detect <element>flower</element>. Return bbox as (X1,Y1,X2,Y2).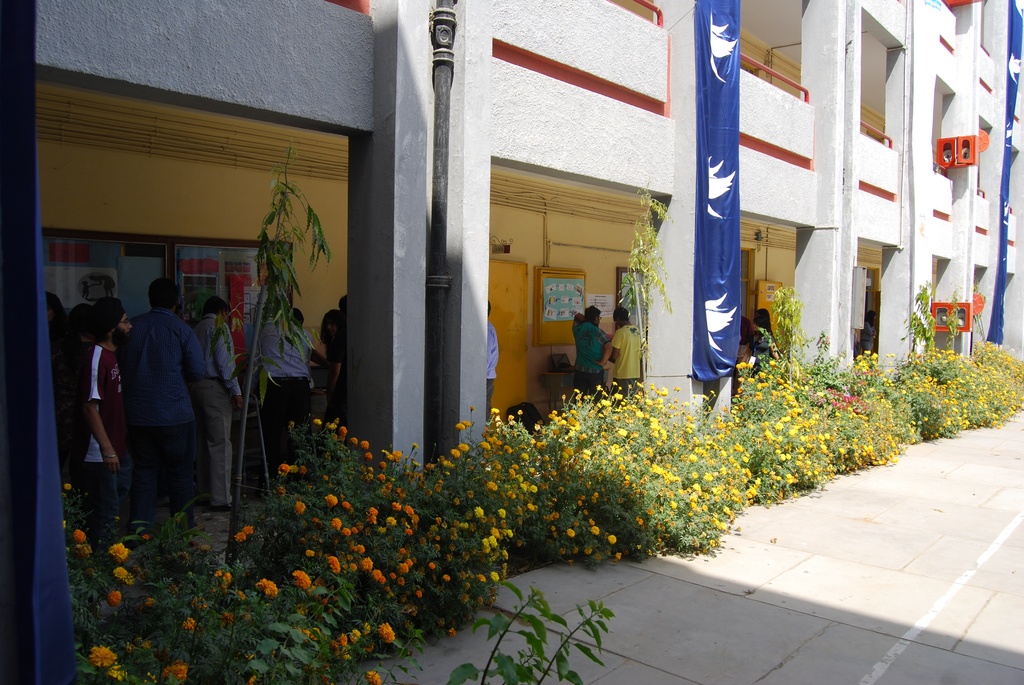
(351,628,362,642).
